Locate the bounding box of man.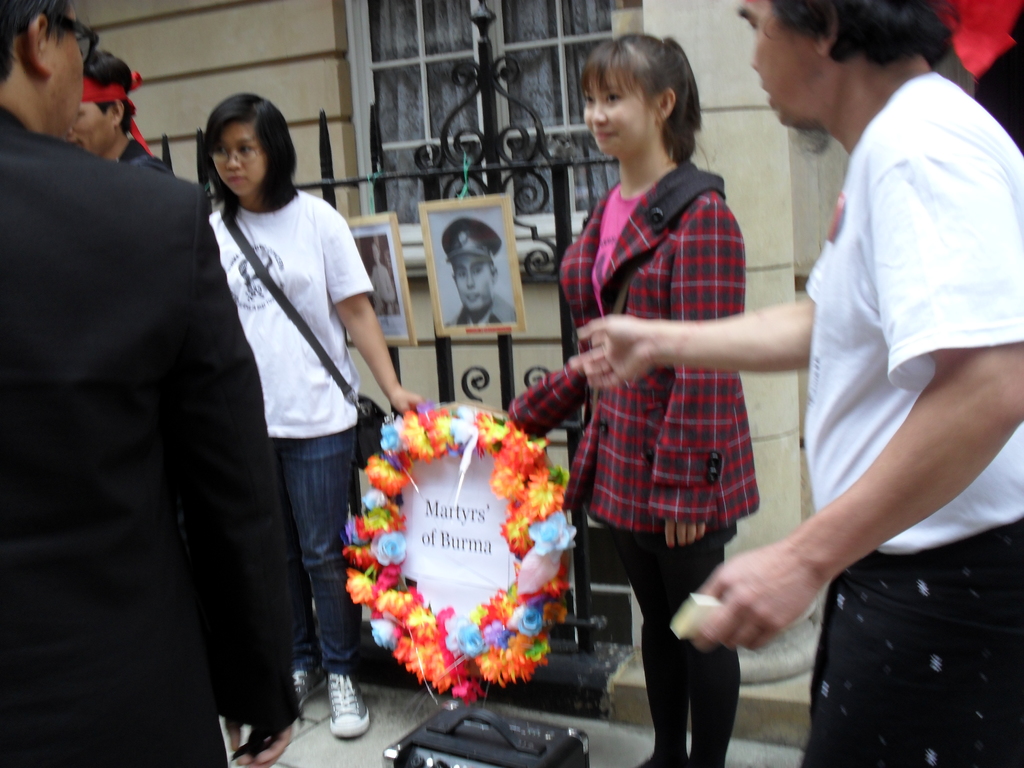
Bounding box: rect(54, 51, 185, 184).
